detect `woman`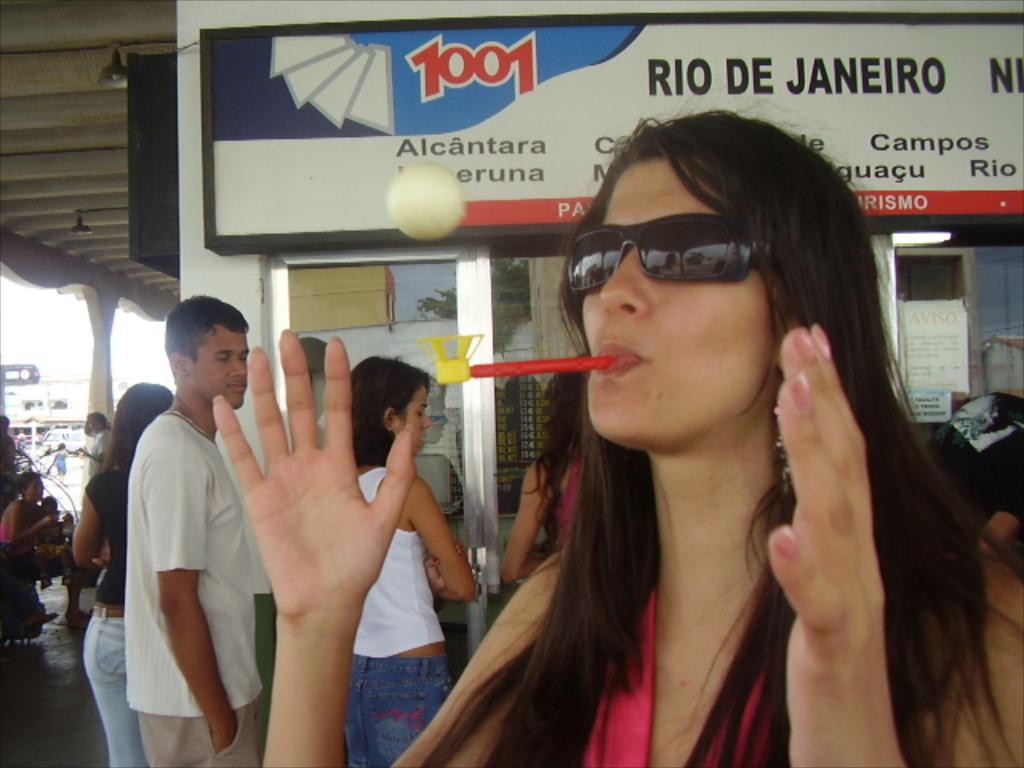
<bbox>0, 472, 93, 632</bbox>
